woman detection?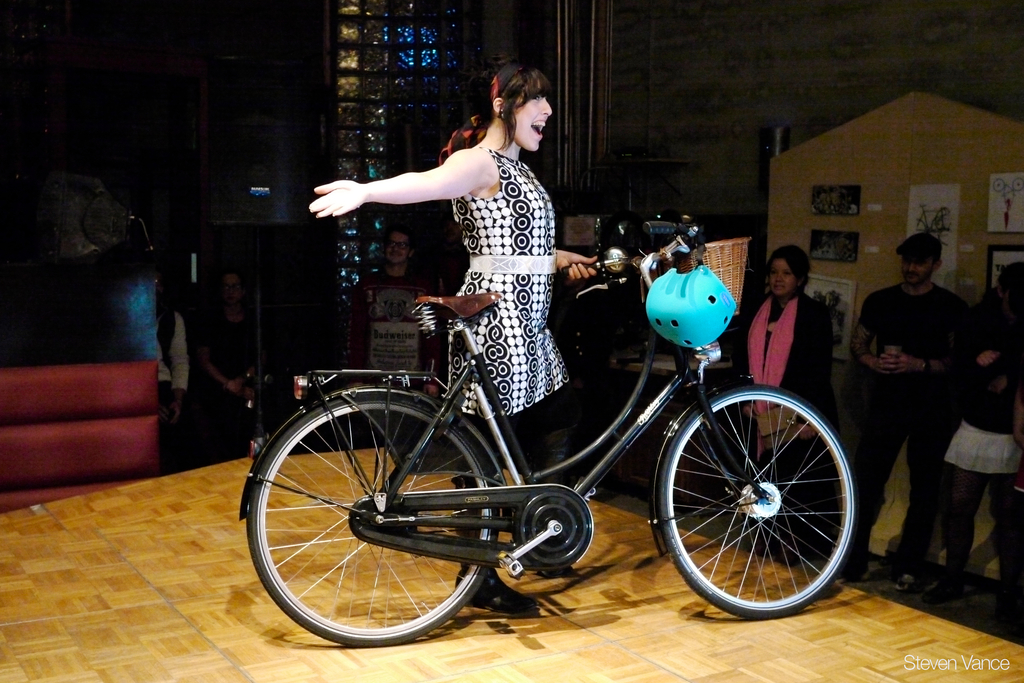
{"left": 909, "top": 268, "right": 1023, "bottom": 613}
